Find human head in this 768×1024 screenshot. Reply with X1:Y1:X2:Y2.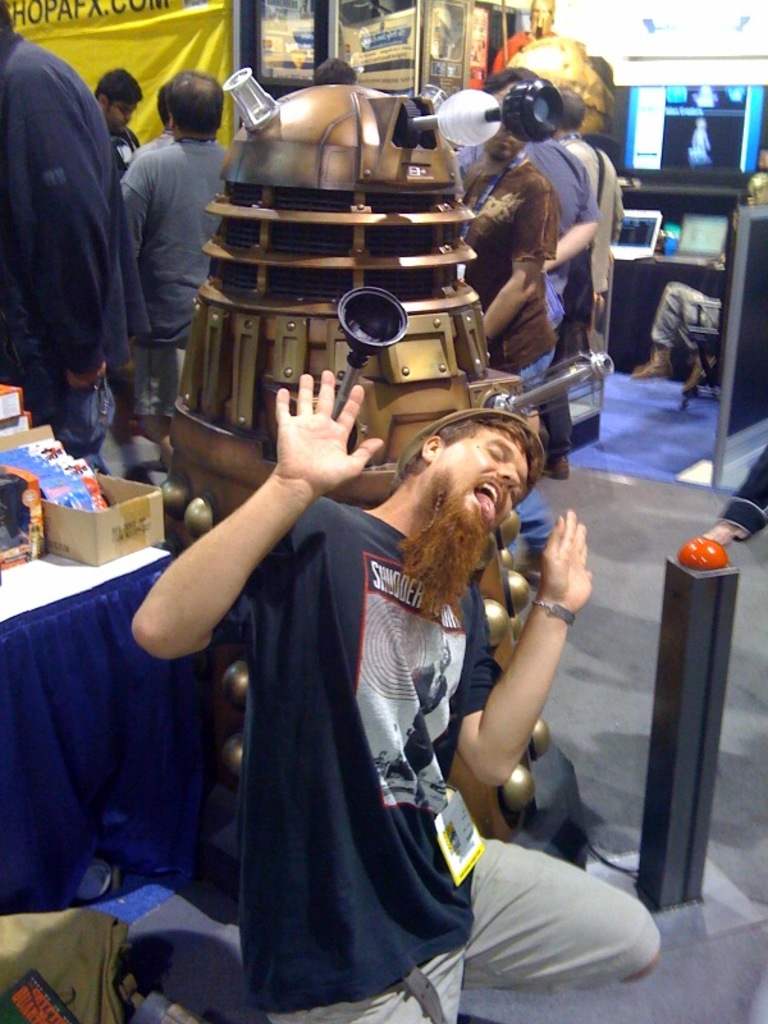
490:63:549:146.
